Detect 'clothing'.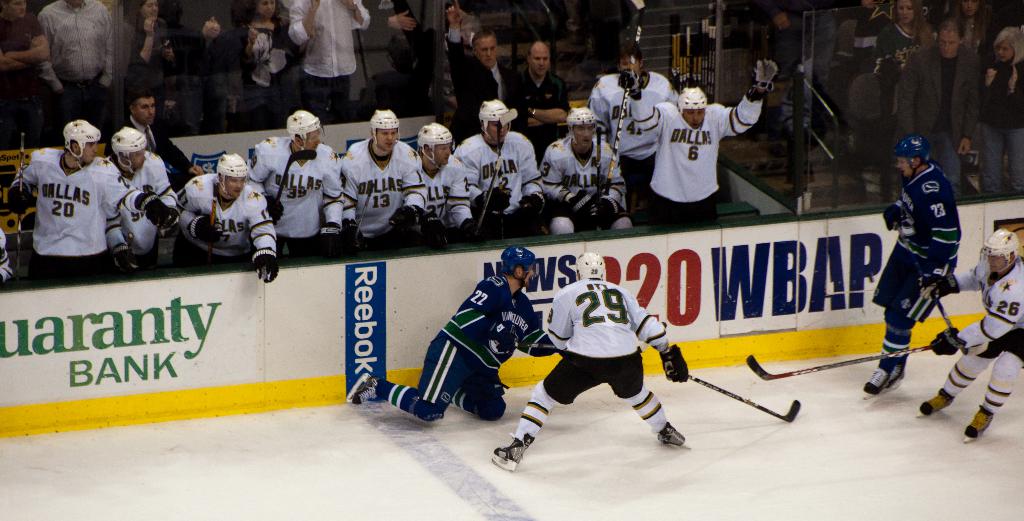
Detected at (106,157,176,266).
